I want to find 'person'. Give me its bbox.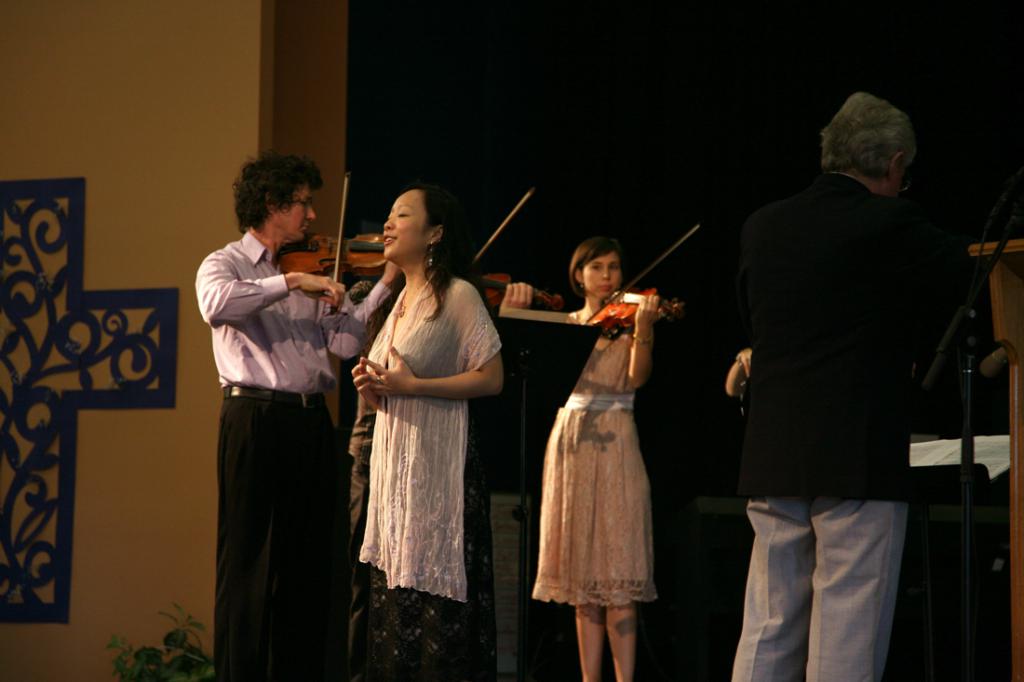
{"x1": 347, "y1": 187, "x2": 504, "y2": 681}.
